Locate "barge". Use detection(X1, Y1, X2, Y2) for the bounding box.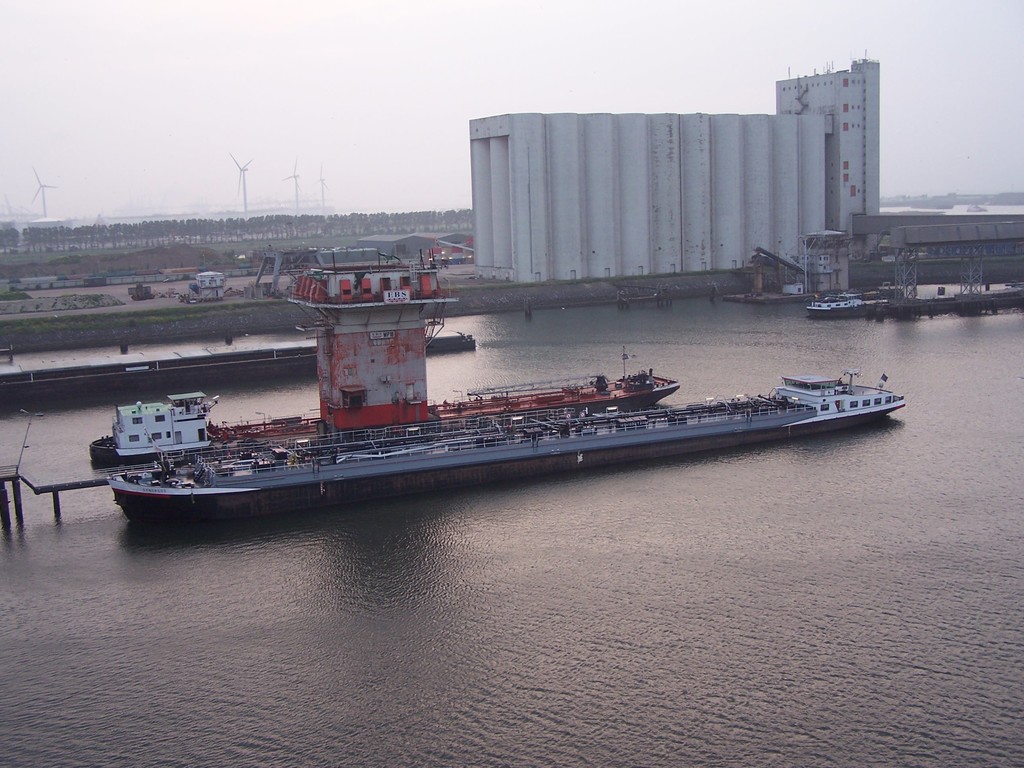
detection(110, 375, 906, 524).
